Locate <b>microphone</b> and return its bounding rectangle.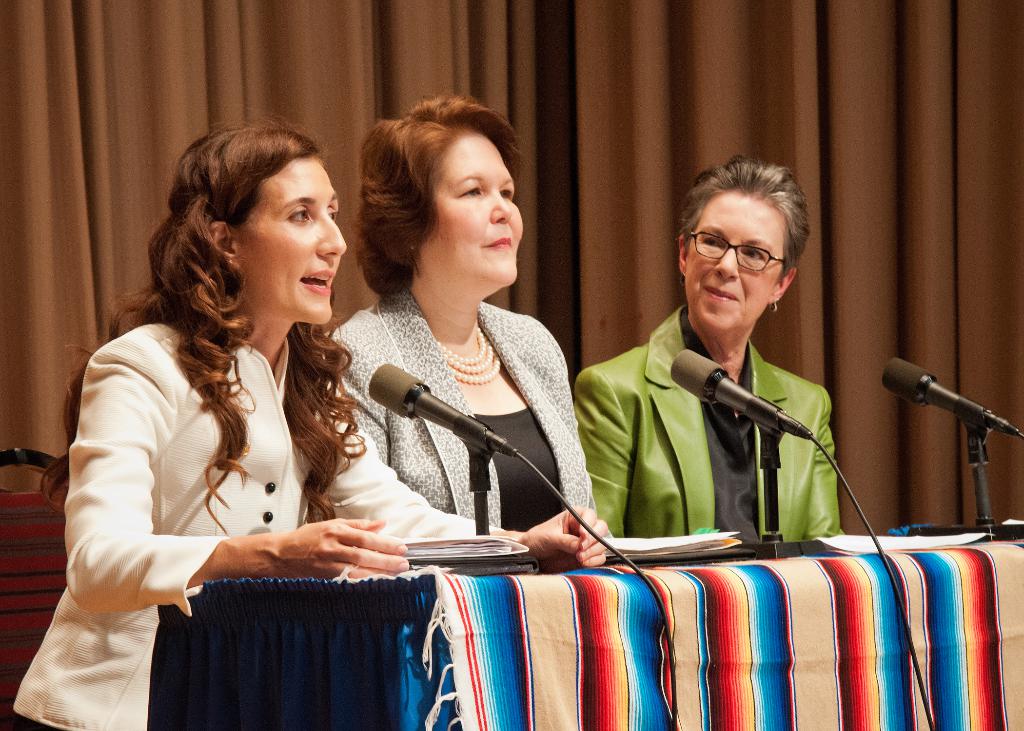
881/356/1023/442.
